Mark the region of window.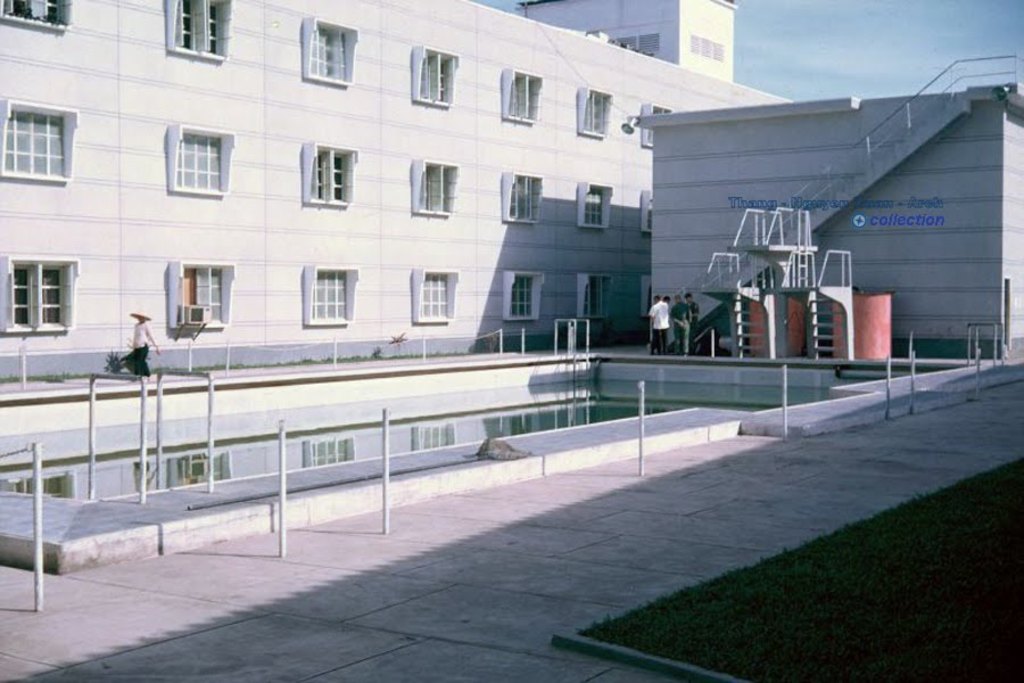
Region: box=[502, 68, 539, 117].
